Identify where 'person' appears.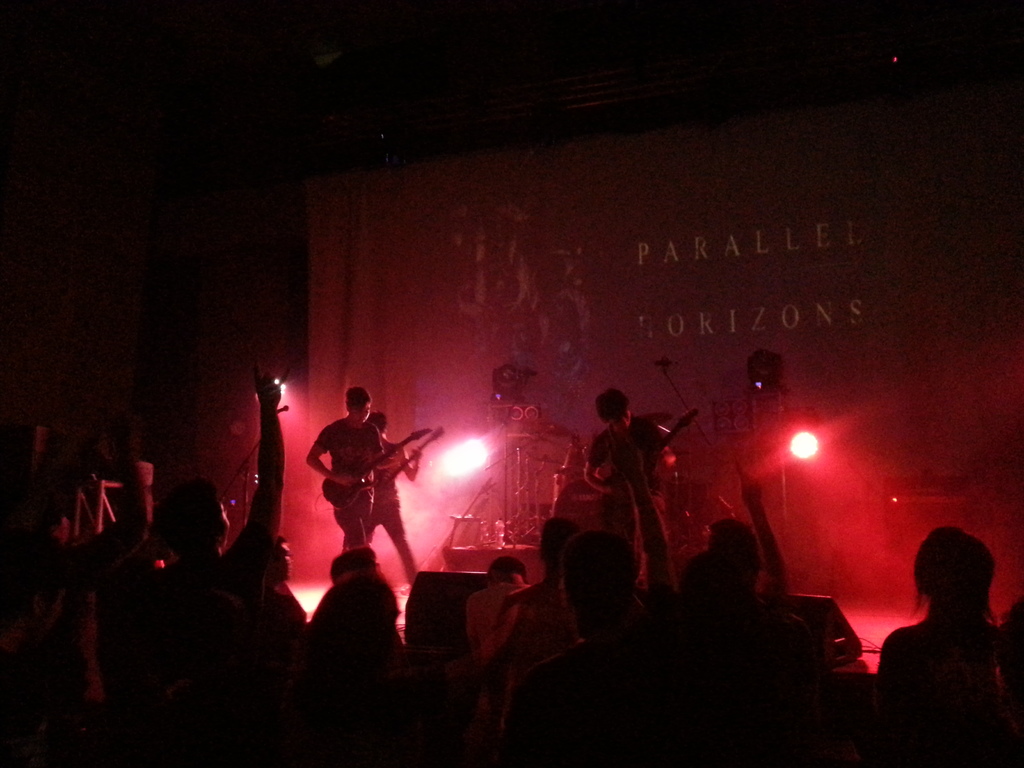
Appears at Rect(582, 383, 674, 556).
